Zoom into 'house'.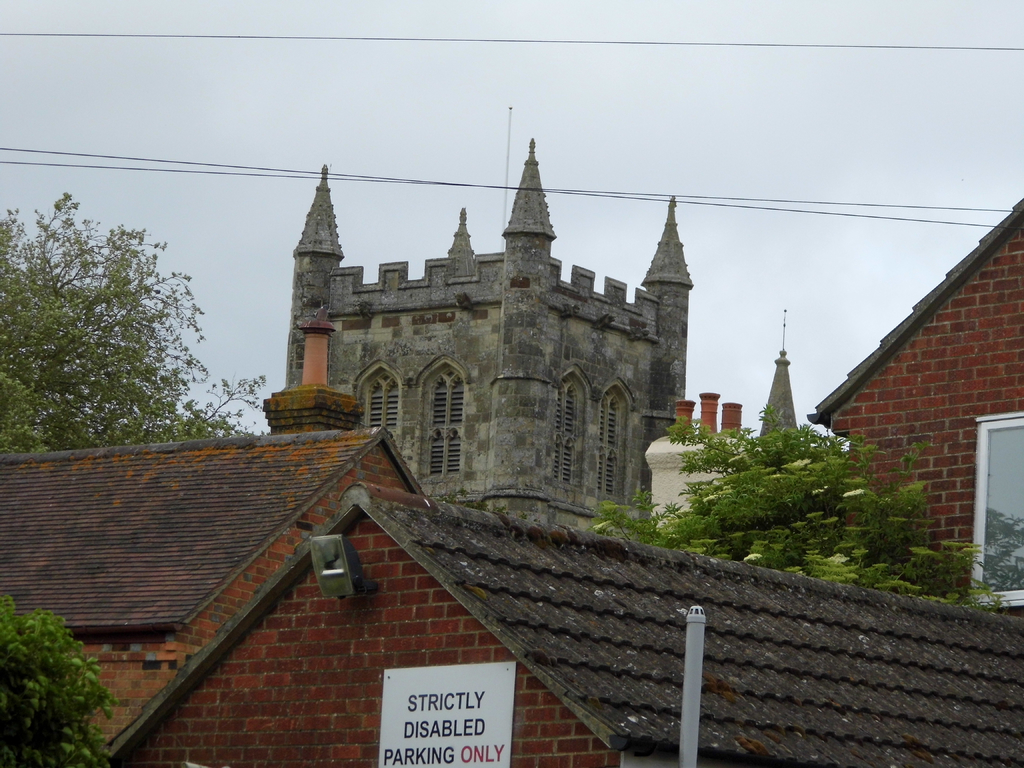
Zoom target: (0,305,413,767).
